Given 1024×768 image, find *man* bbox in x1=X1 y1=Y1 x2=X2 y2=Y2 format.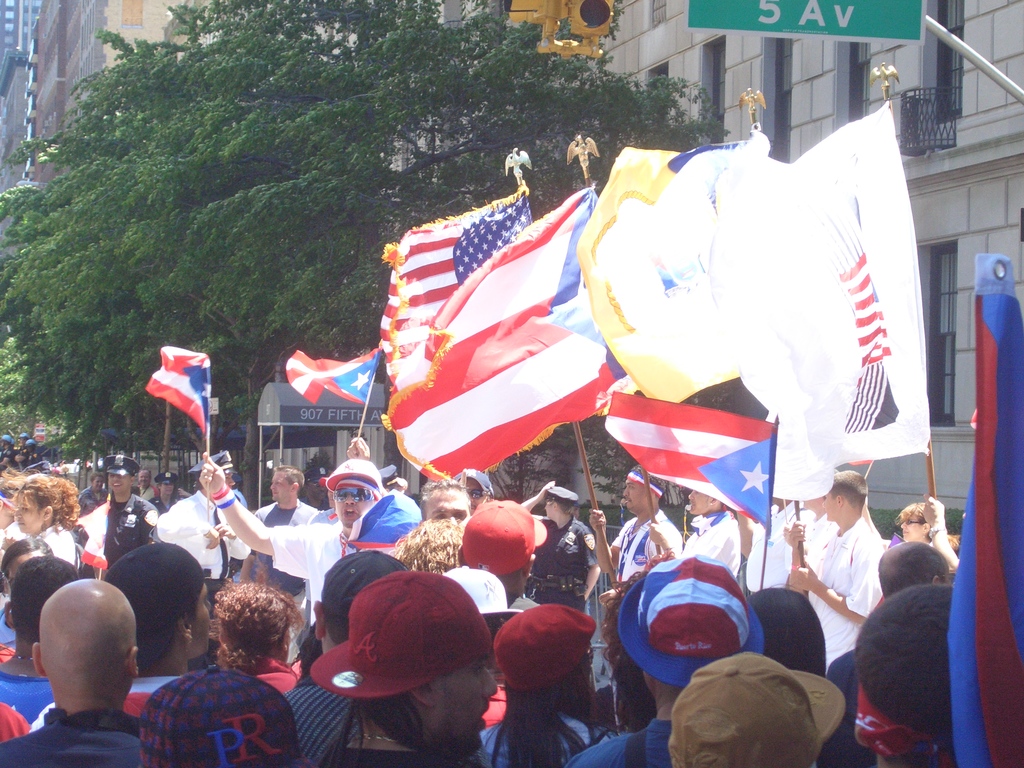
x1=197 y1=452 x2=378 y2=634.
